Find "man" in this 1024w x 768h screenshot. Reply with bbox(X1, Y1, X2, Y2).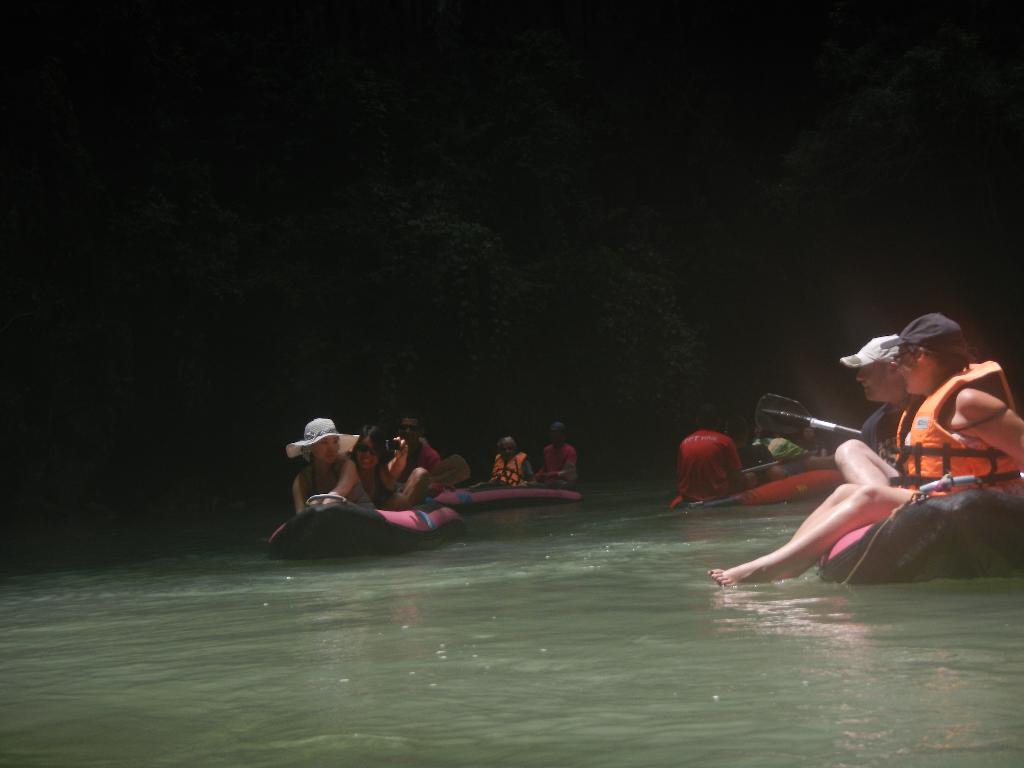
bbox(396, 413, 441, 471).
